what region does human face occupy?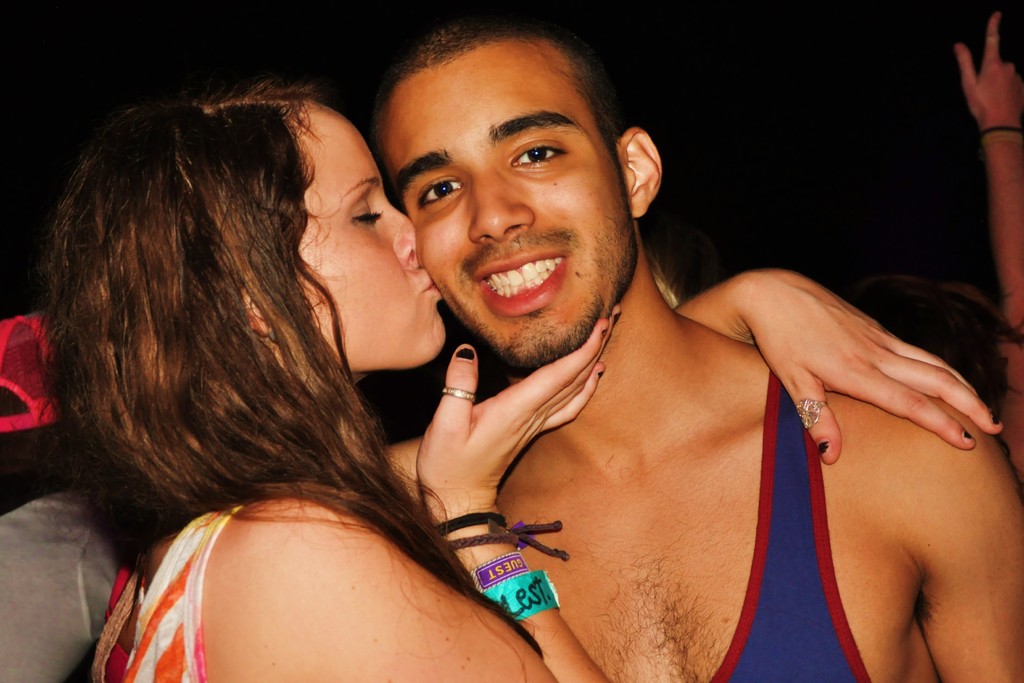
(x1=300, y1=101, x2=448, y2=367).
